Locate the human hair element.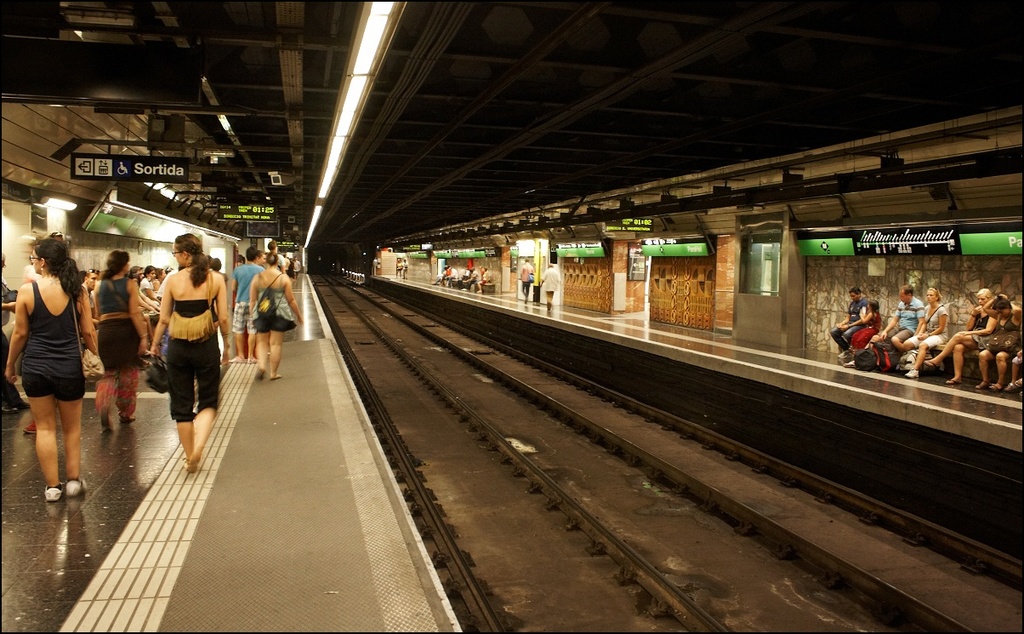
Element bbox: bbox(173, 231, 211, 287).
